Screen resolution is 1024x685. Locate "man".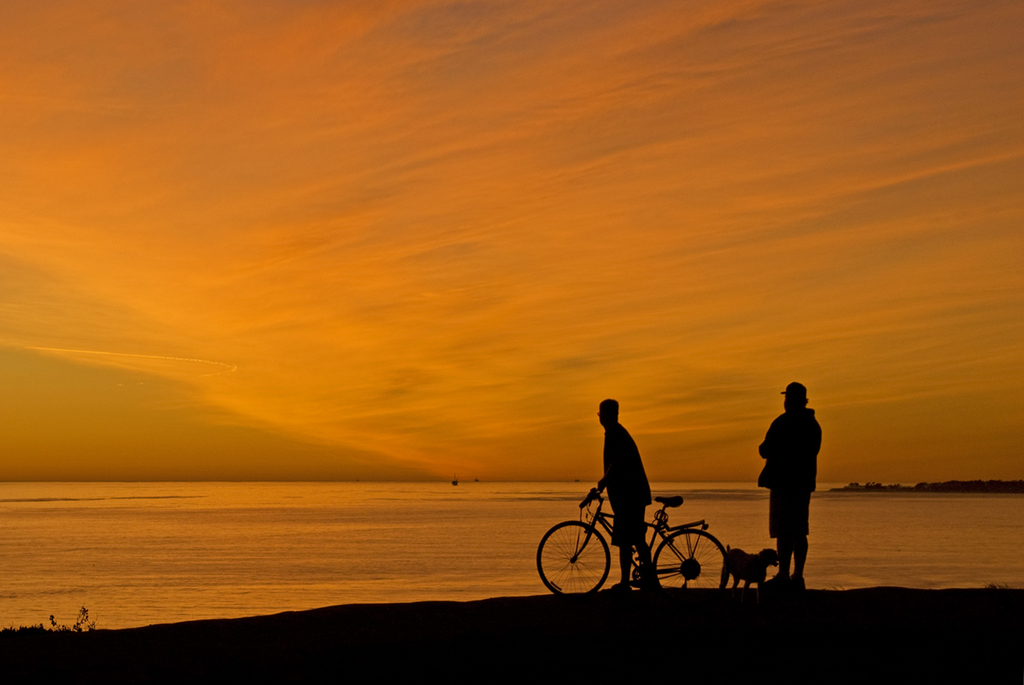
(x1=578, y1=401, x2=652, y2=589).
